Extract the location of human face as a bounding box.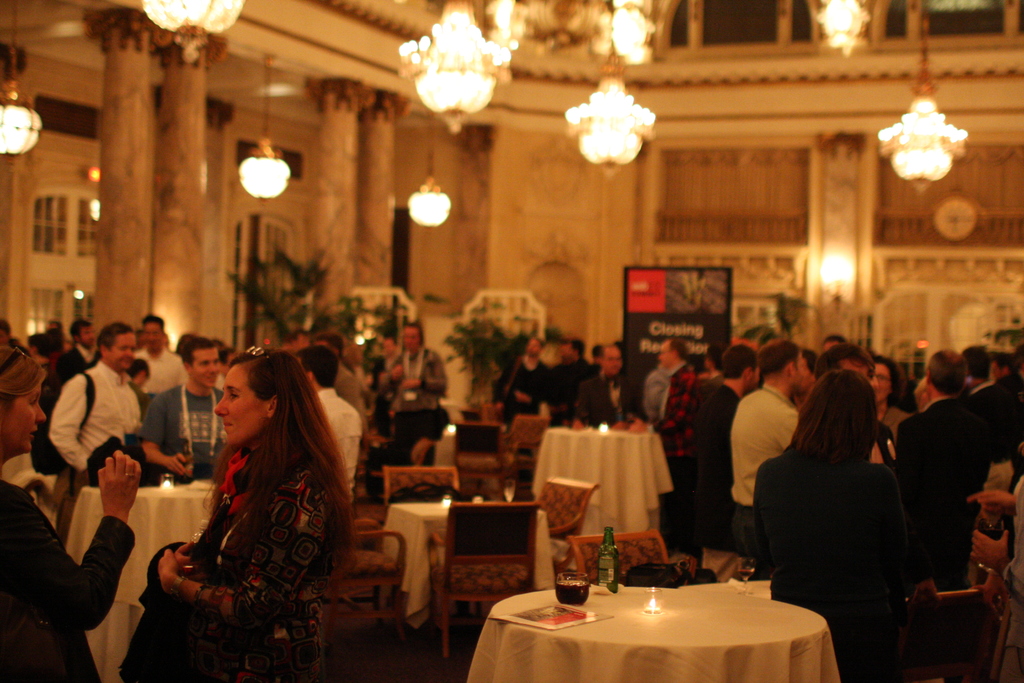
region(187, 349, 221, 395).
